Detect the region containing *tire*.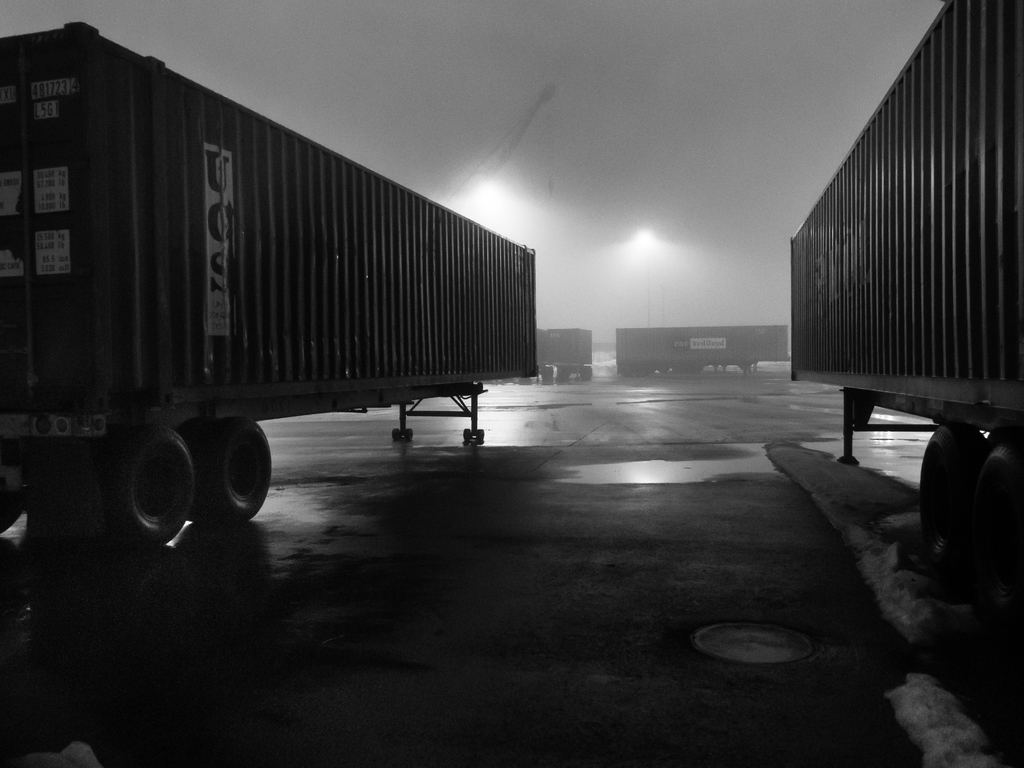
[left=406, top=429, right=413, bottom=440].
